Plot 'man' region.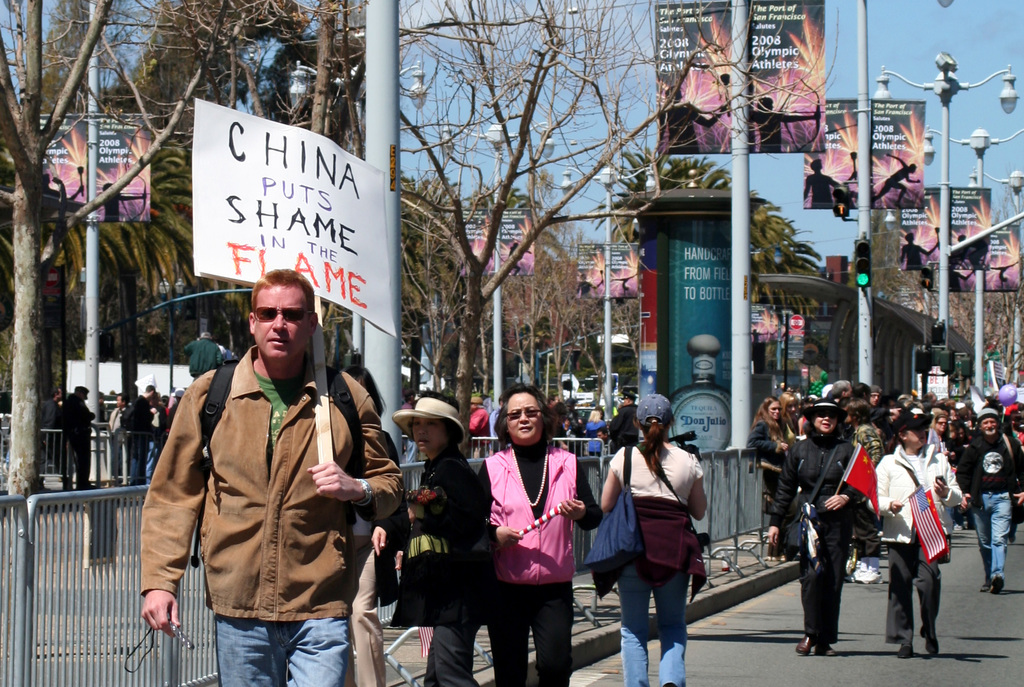
Plotted at (left=954, top=403, right=1023, bottom=595).
